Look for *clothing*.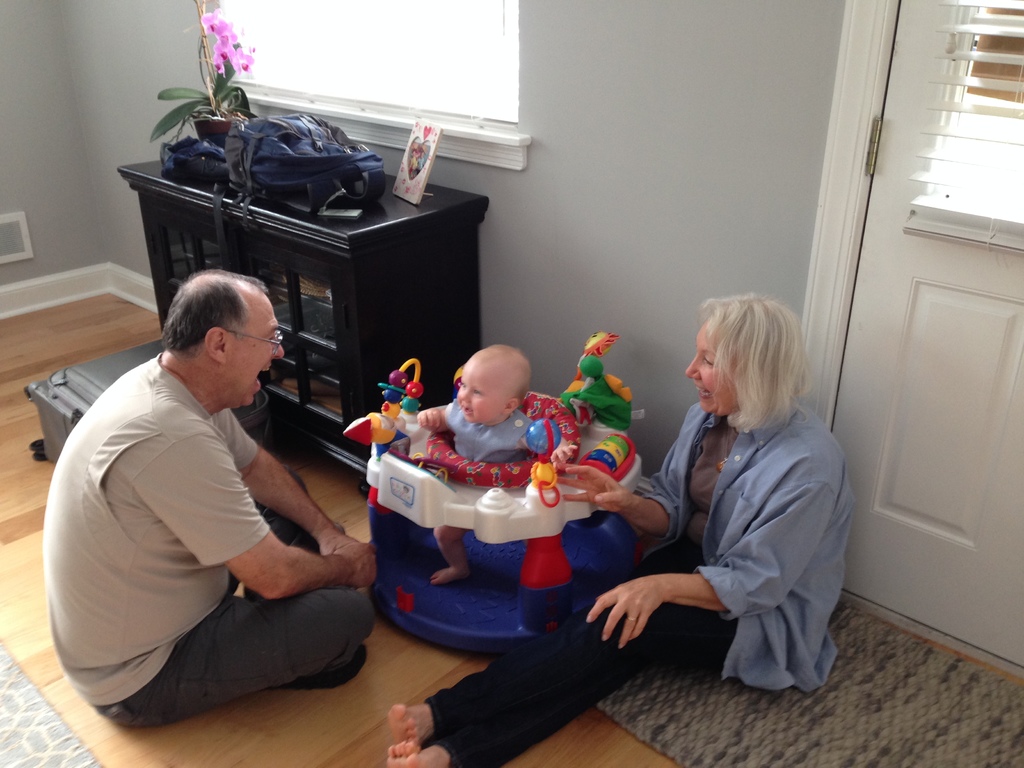
Found: l=444, t=407, r=541, b=461.
